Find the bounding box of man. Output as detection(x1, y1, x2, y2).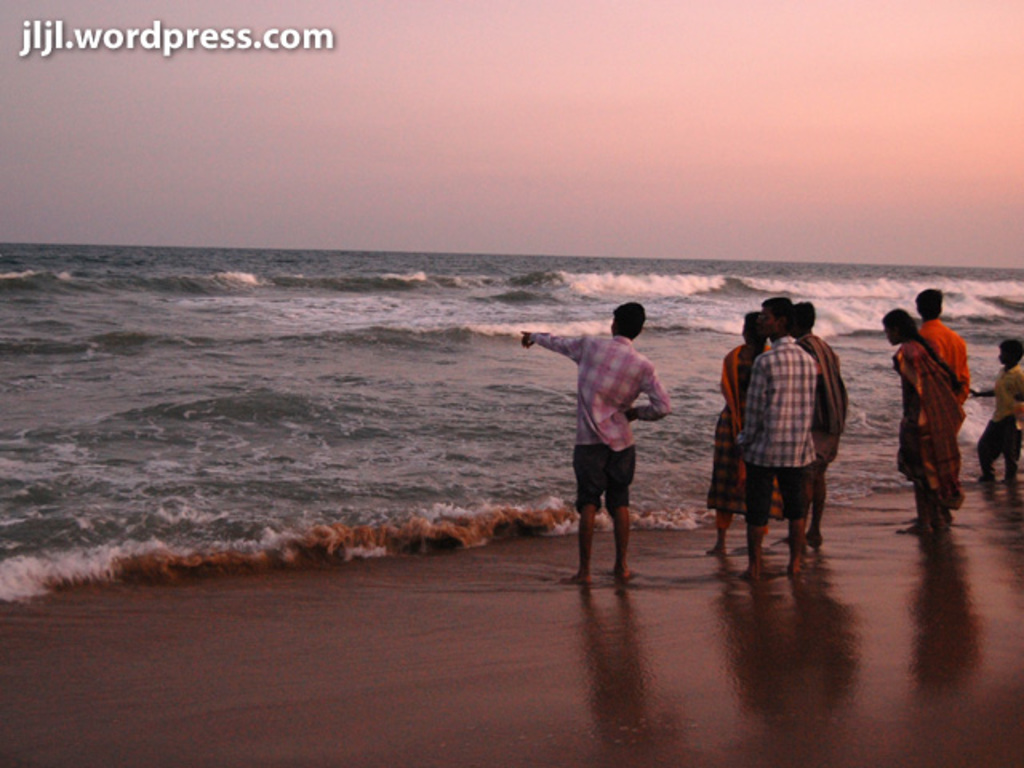
detection(920, 290, 974, 400).
